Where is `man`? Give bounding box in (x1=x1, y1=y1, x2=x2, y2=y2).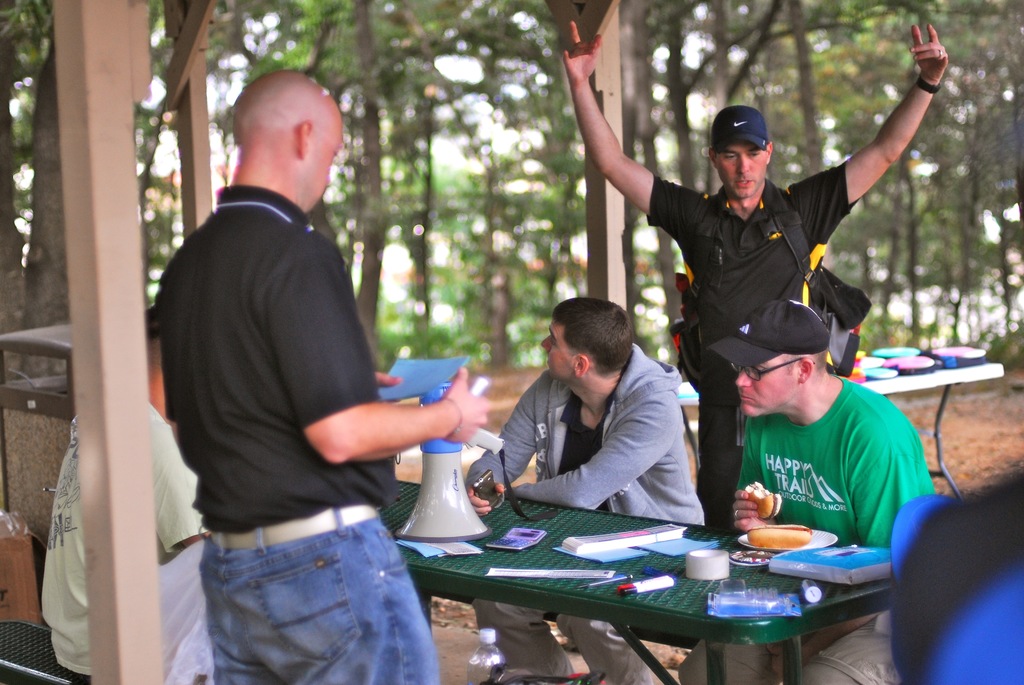
(x1=157, y1=68, x2=493, y2=684).
